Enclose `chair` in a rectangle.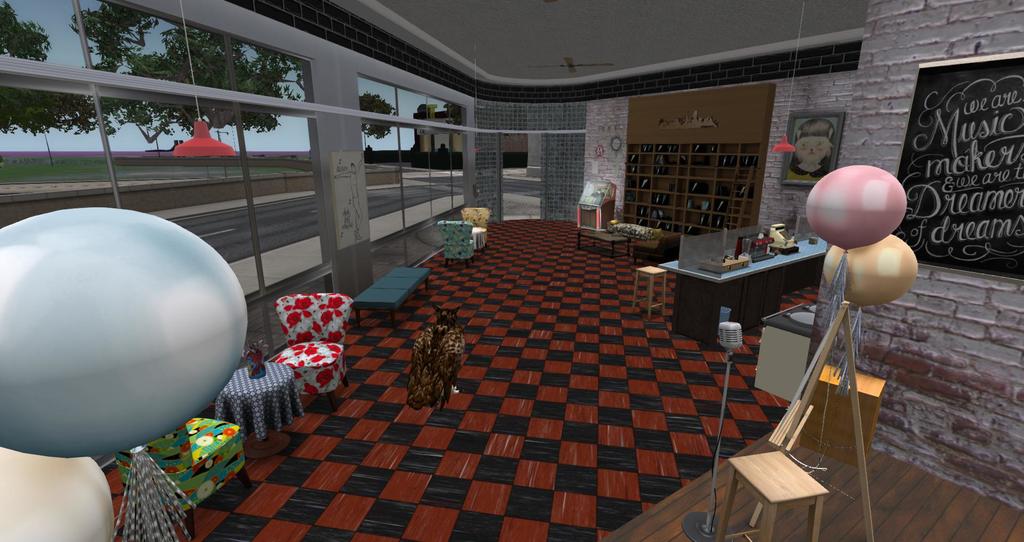
select_region(276, 294, 358, 401).
